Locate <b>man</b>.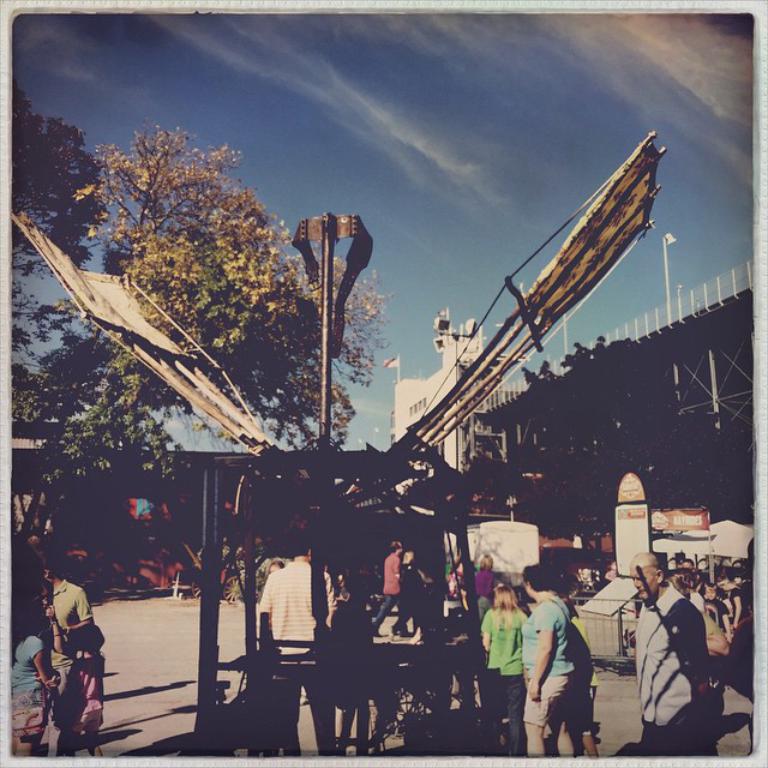
Bounding box: [34, 560, 92, 701].
